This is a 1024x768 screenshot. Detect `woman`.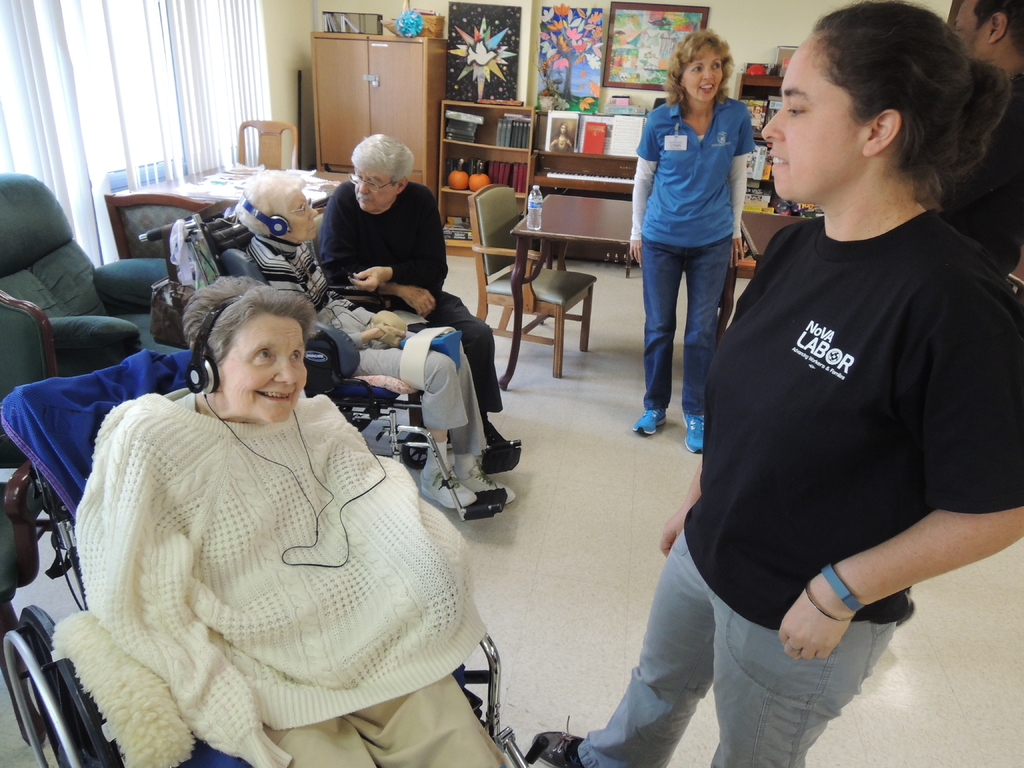
[left=74, top=269, right=509, bottom=767].
